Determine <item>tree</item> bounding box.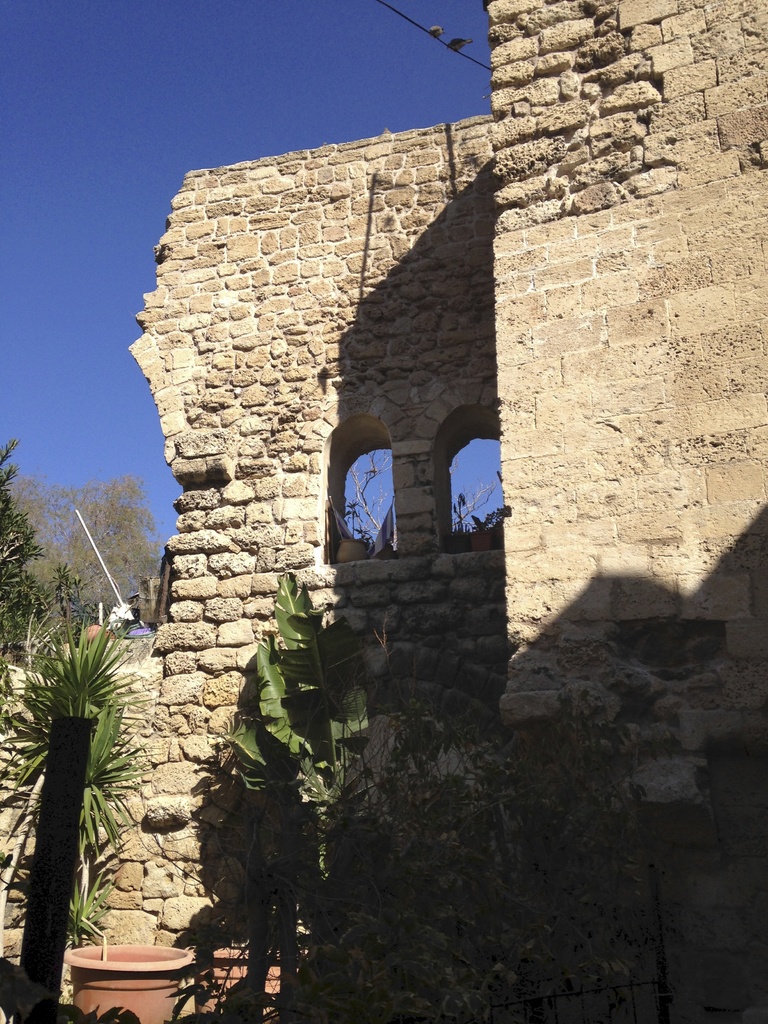
Determined: box=[221, 555, 417, 1023].
